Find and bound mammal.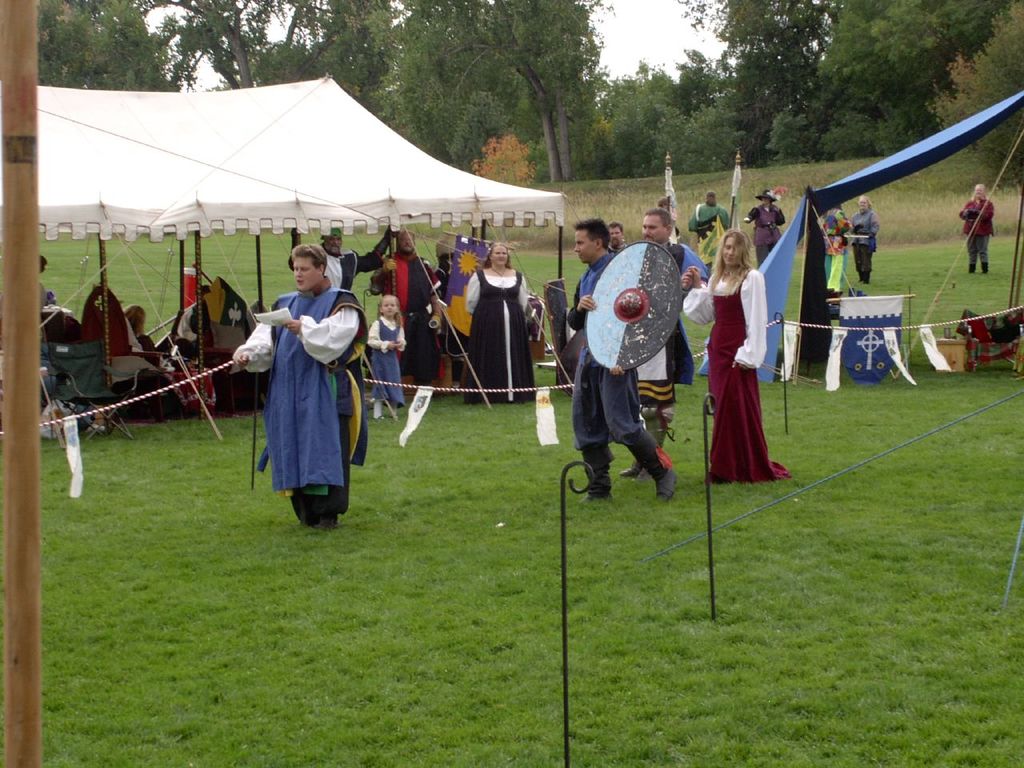
Bound: {"left": 176, "top": 290, "right": 210, "bottom": 346}.
